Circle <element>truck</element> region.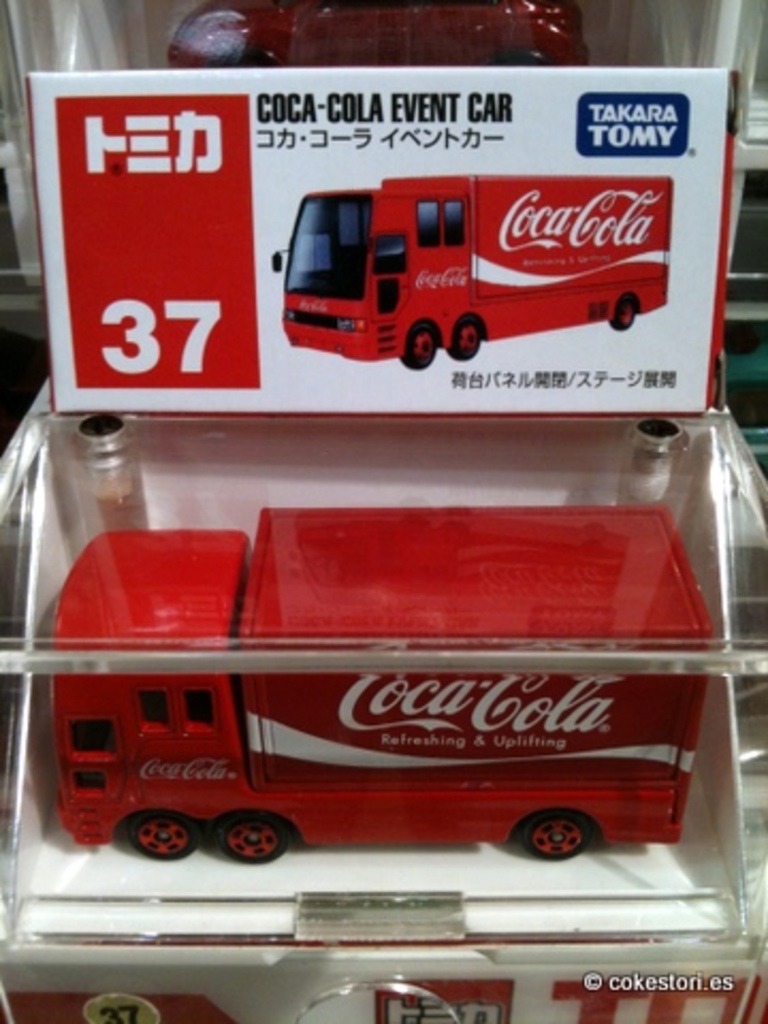
Region: <box>15,482,745,875</box>.
